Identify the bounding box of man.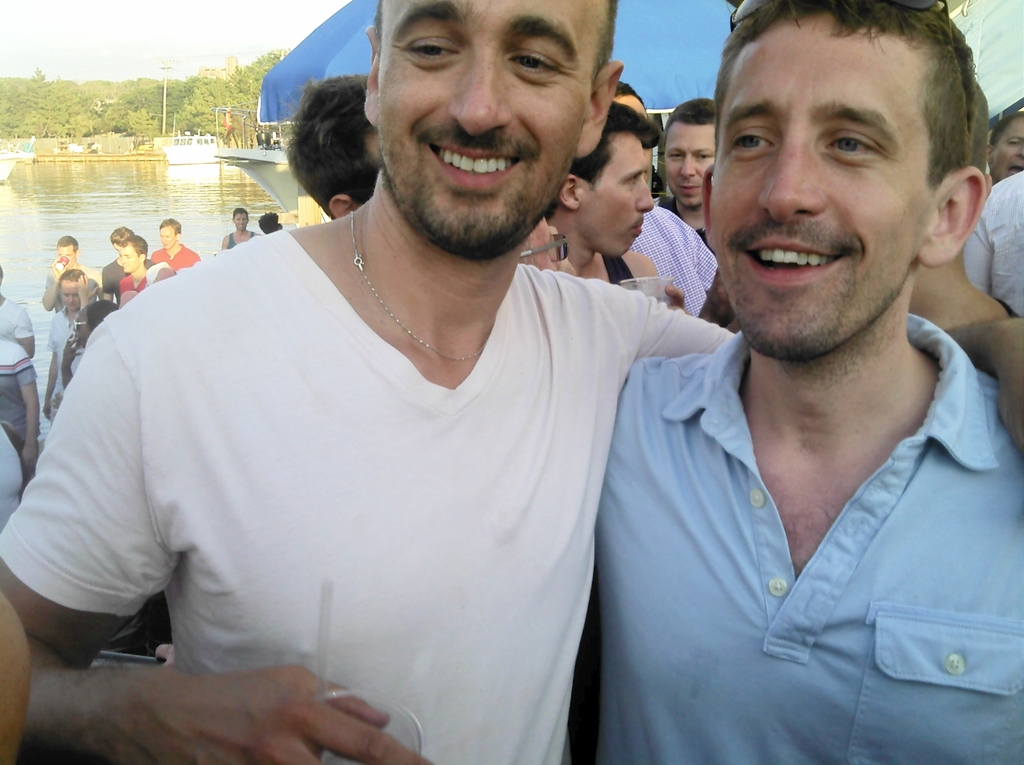
bbox=(0, 334, 42, 475).
